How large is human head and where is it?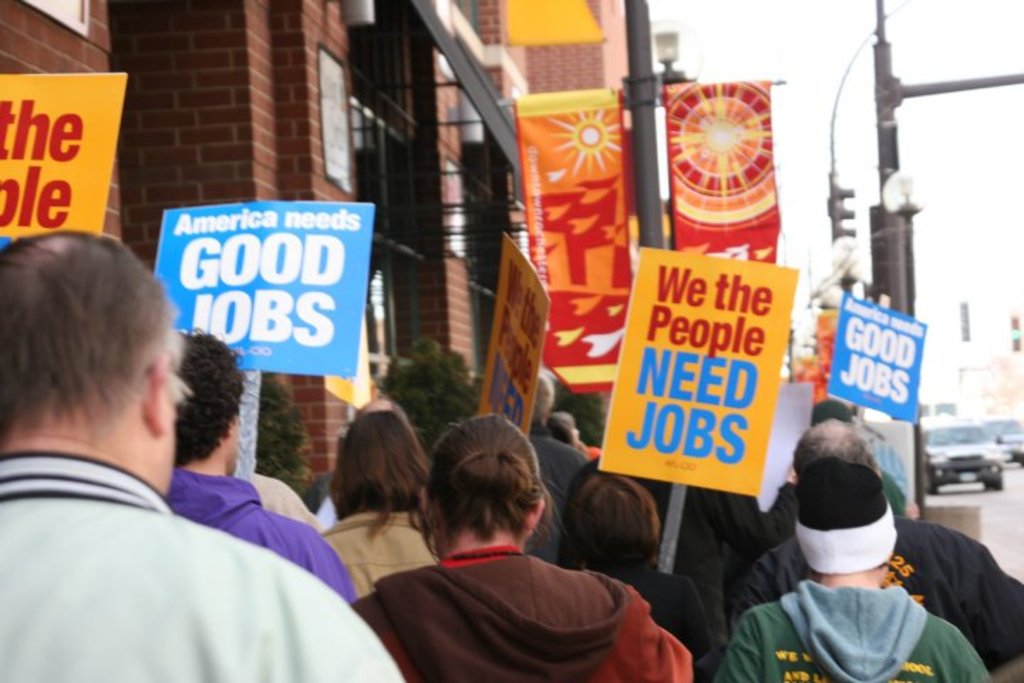
Bounding box: bbox=[7, 226, 225, 504].
